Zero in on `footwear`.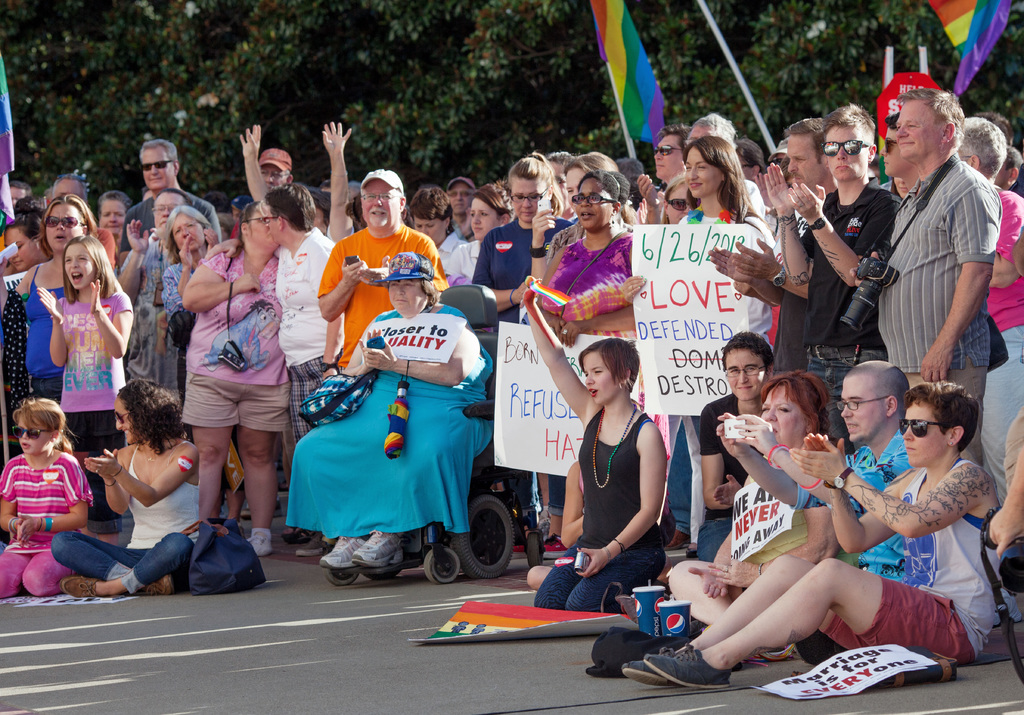
Zeroed in: 314,529,371,567.
